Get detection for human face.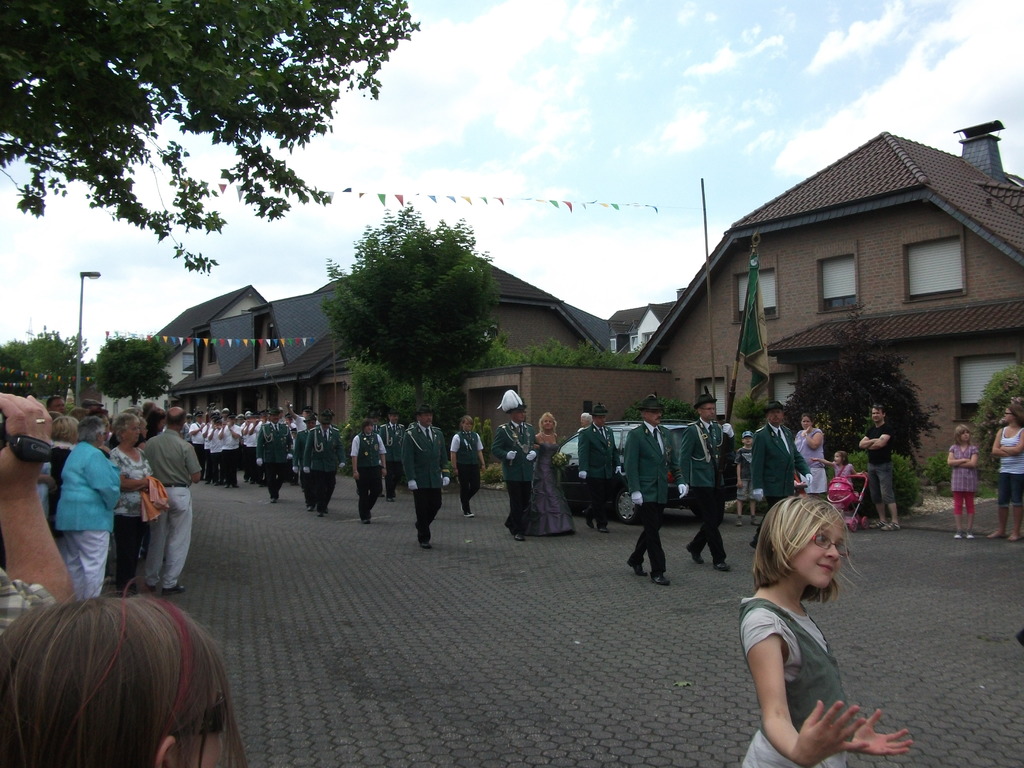
Detection: <region>1004, 407, 1014, 420</region>.
